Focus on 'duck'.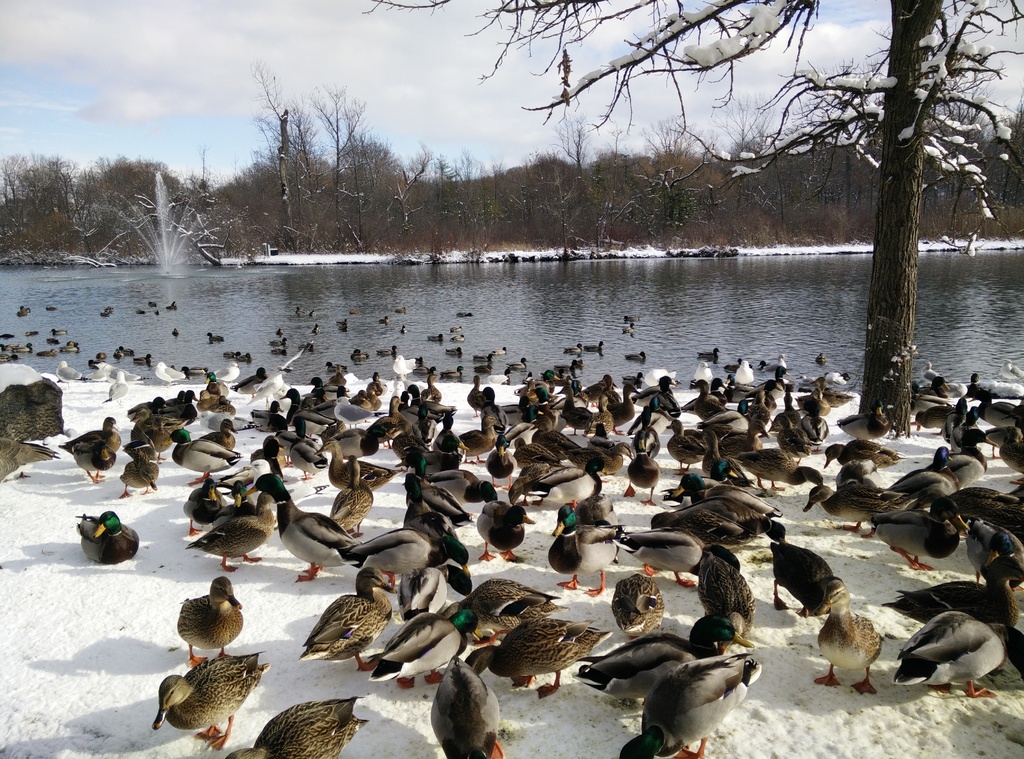
Focused at x1=954 y1=426 x2=997 y2=479.
